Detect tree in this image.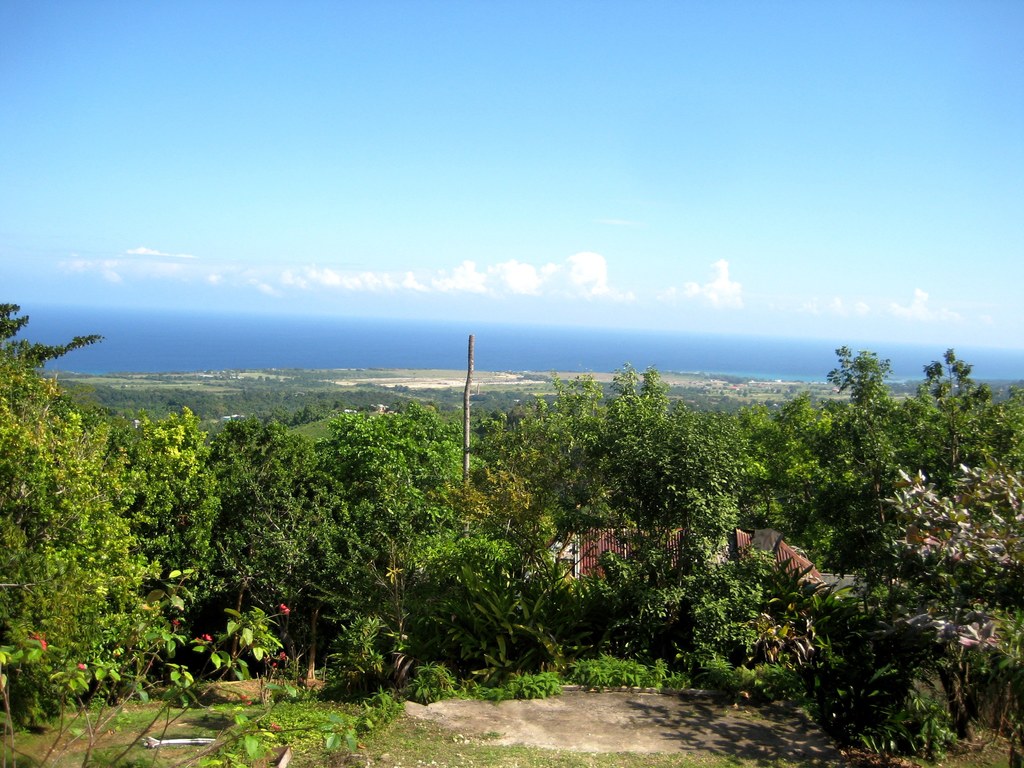
Detection: left=0, top=344, right=177, bottom=740.
